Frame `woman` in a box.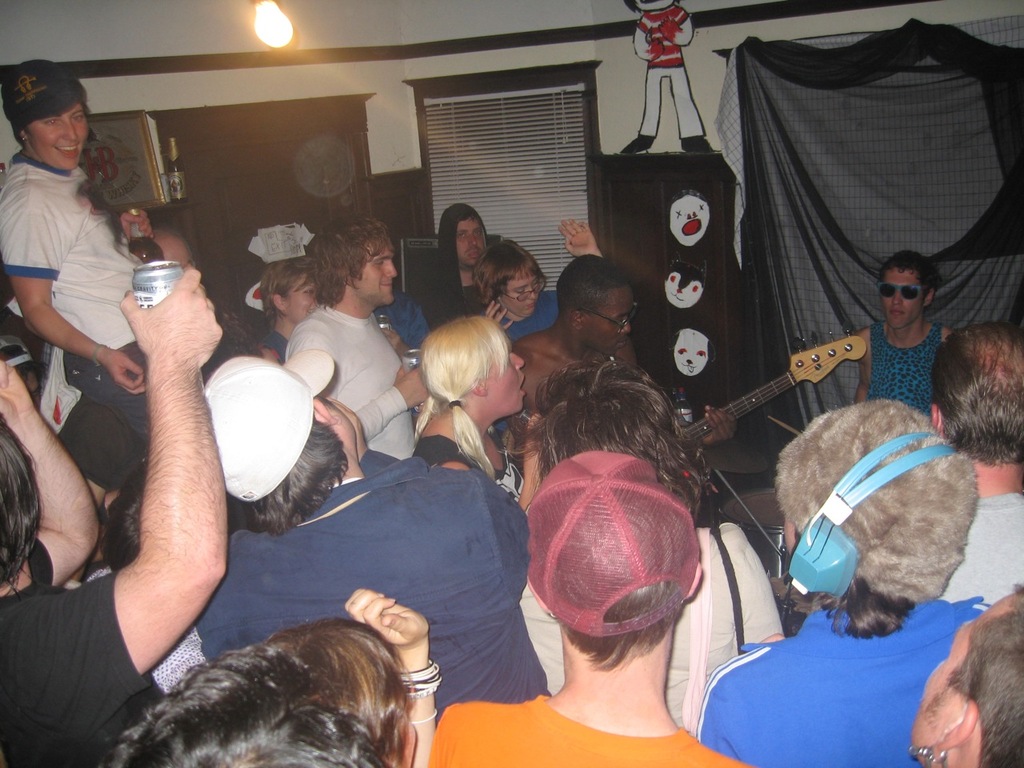
470:218:601:343.
